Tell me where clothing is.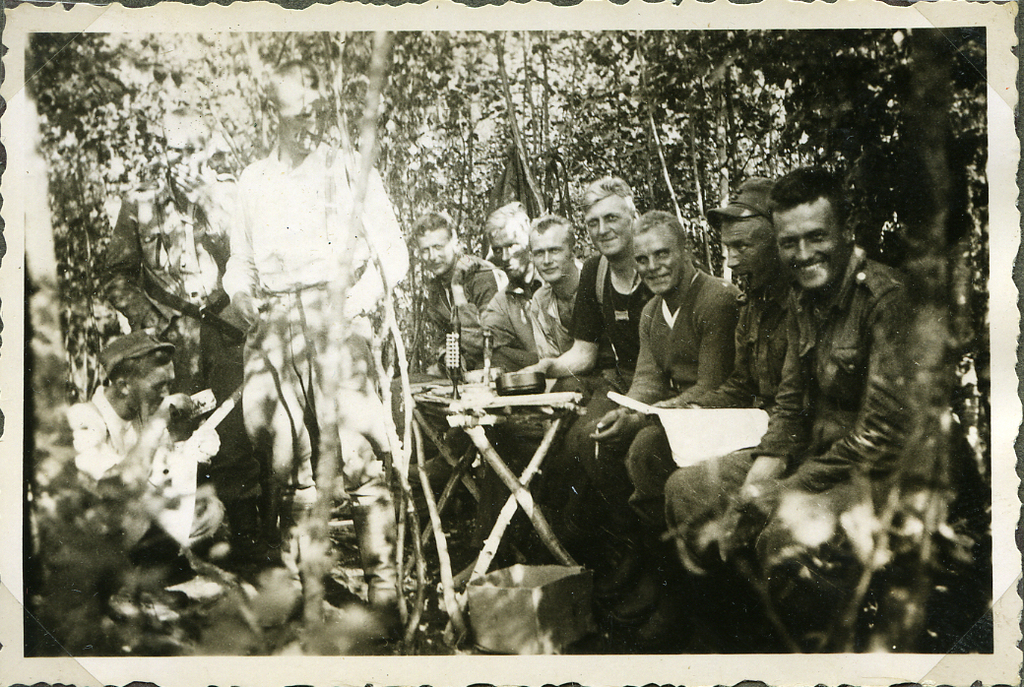
clothing is at [520,255,590,386].
